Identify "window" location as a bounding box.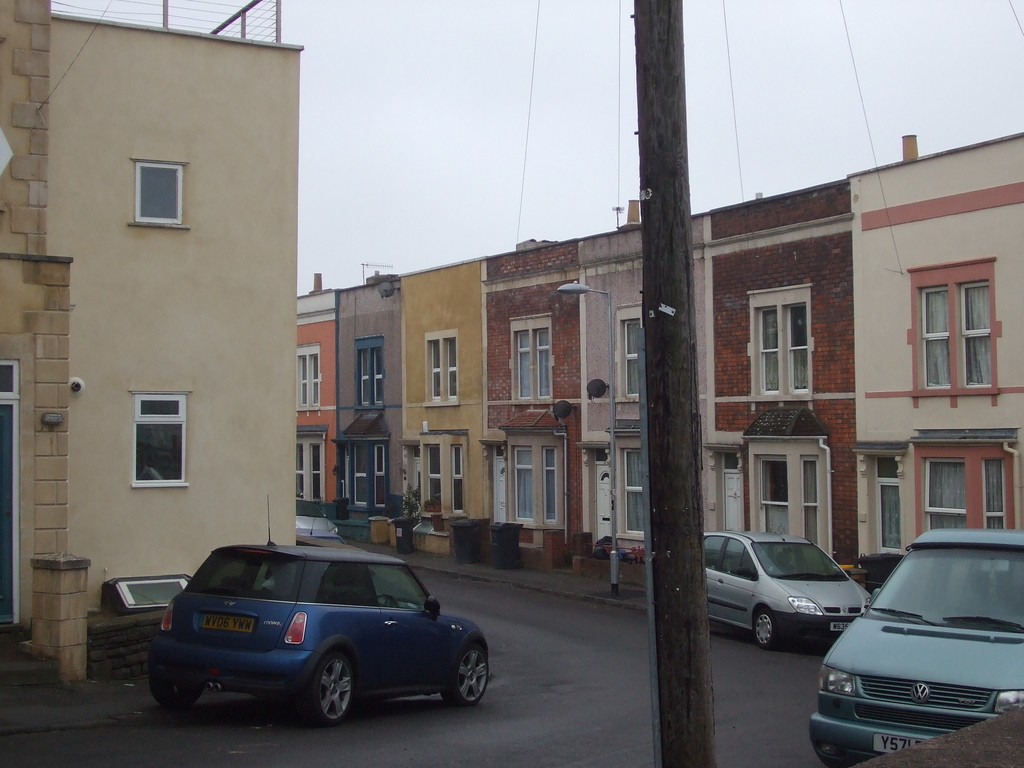
pyautogui.locateOnScreen(510, 323, 545, 403).
